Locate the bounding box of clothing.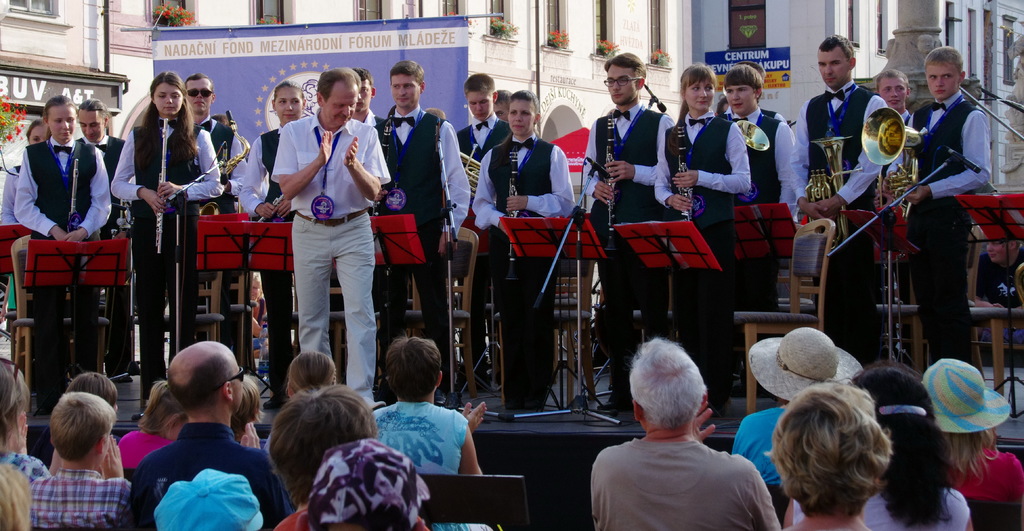
Bounding box: left=650, top=108, right=748, bottom=388.
